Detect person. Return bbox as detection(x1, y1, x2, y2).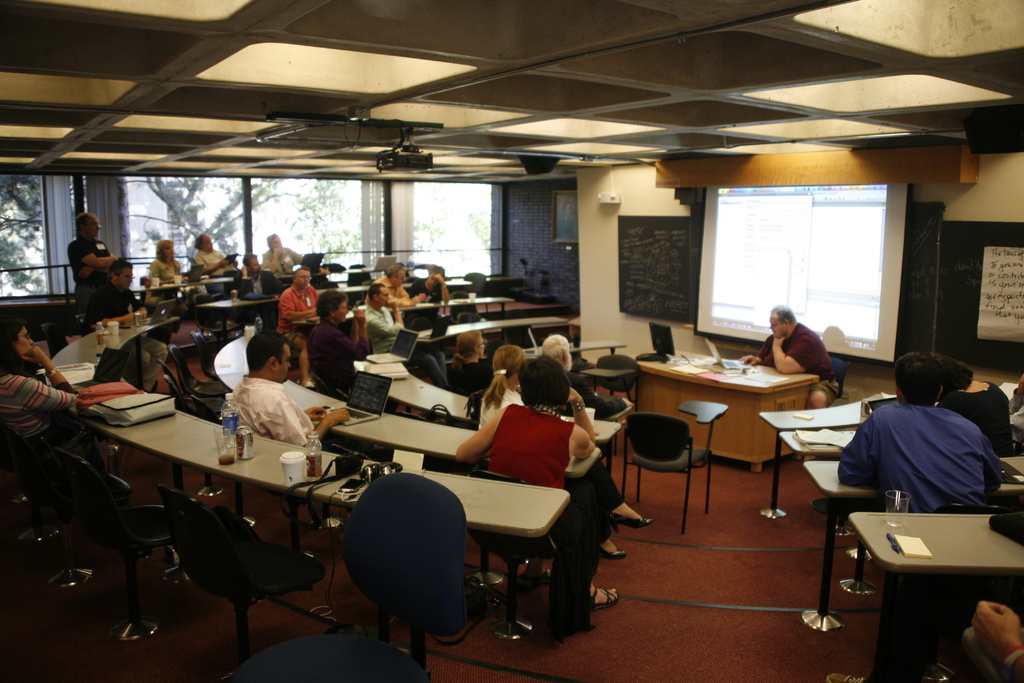
detection(474, 343, 655, 561).
